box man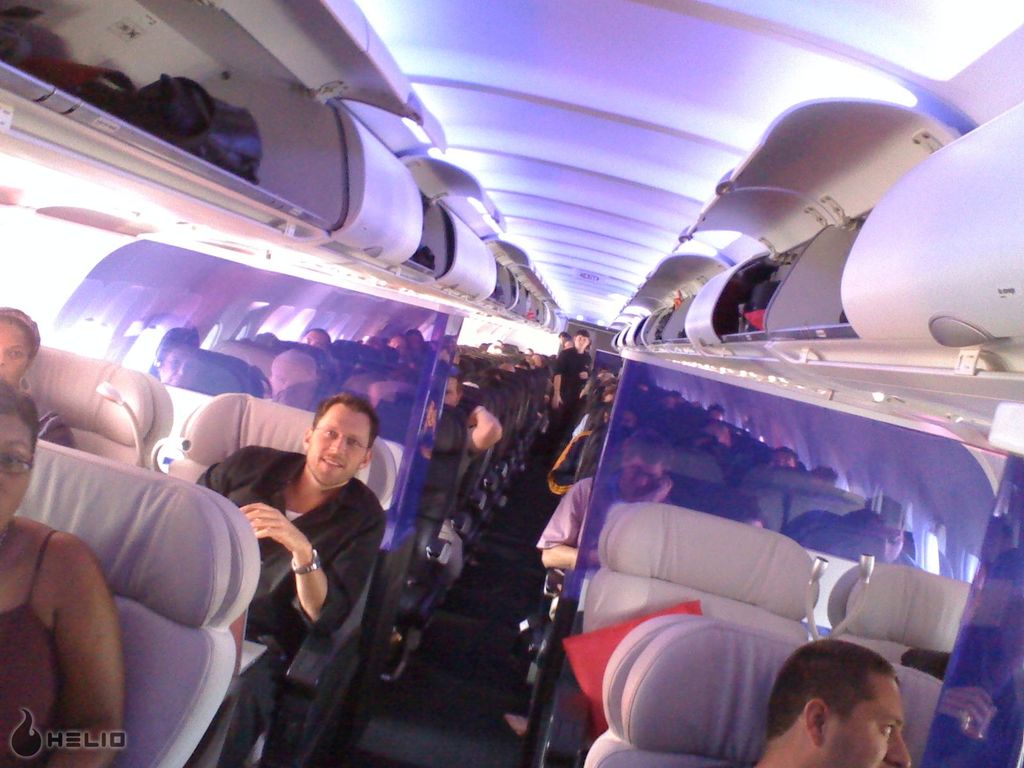
Rect(296, 324, 332, 352)
